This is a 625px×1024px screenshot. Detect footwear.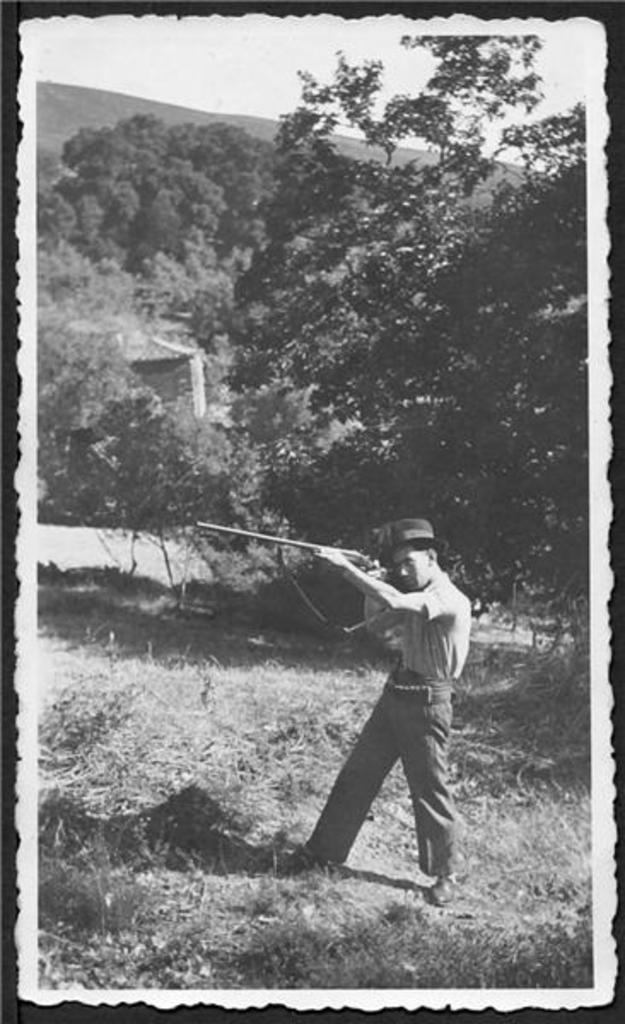
box(278, 855, 307, 872).
